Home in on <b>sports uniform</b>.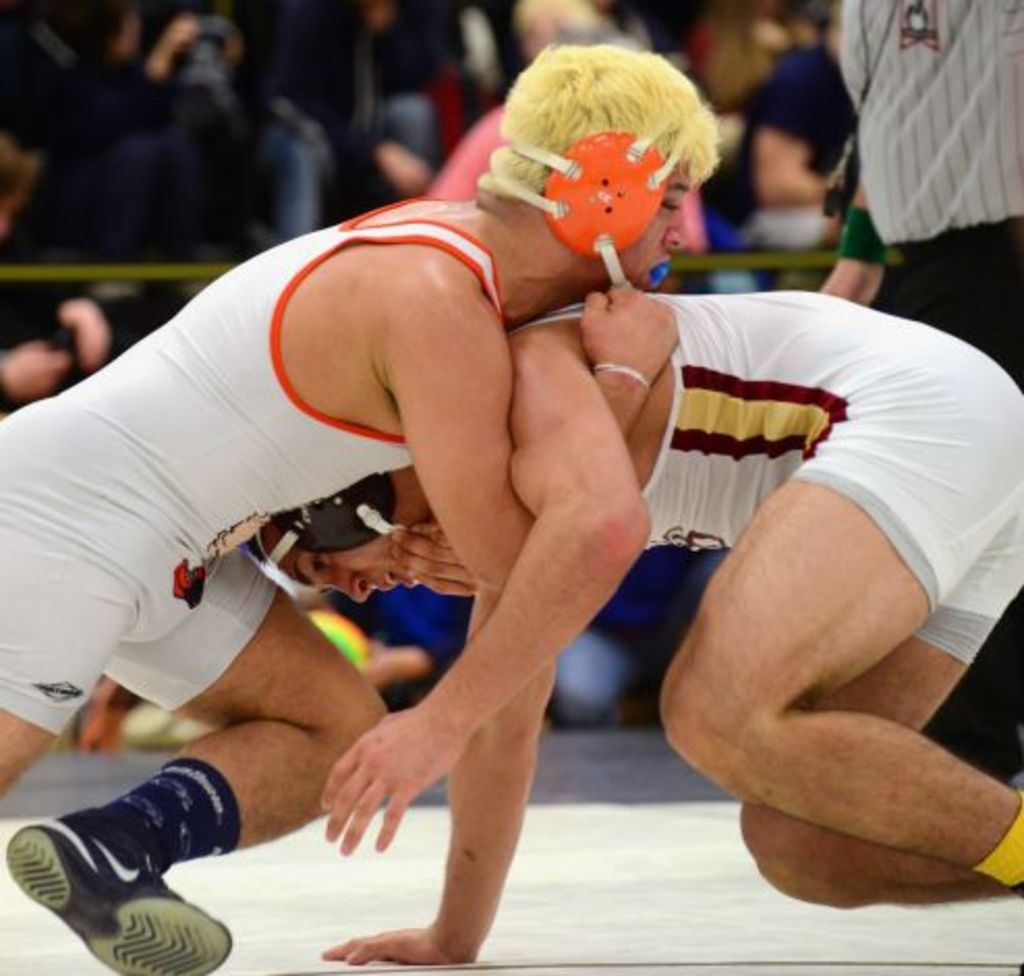
Homed in at x1=0, y1=189, x2=512, y2=974.
